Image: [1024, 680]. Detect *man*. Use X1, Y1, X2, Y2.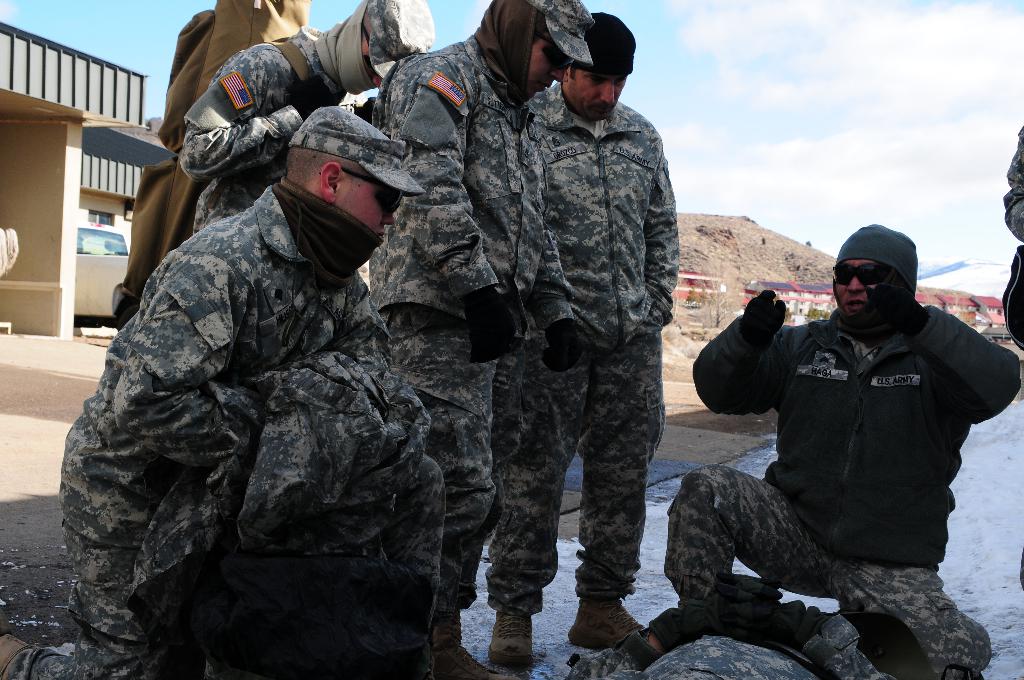
181, 0, 435, 231.
